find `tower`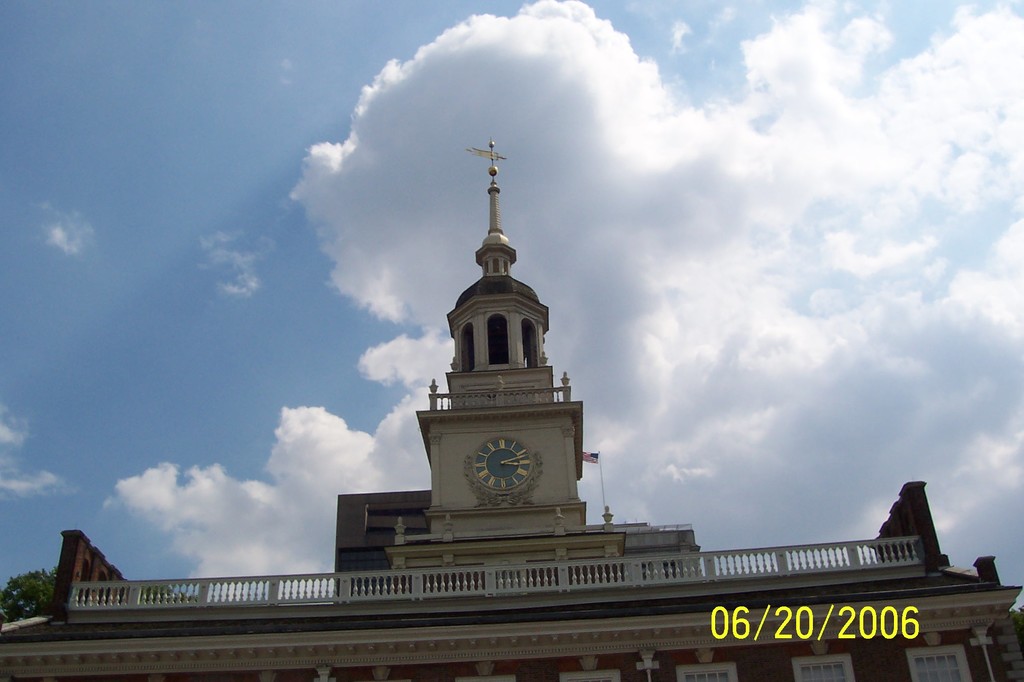
Rect(417, 138, 628, 565)
